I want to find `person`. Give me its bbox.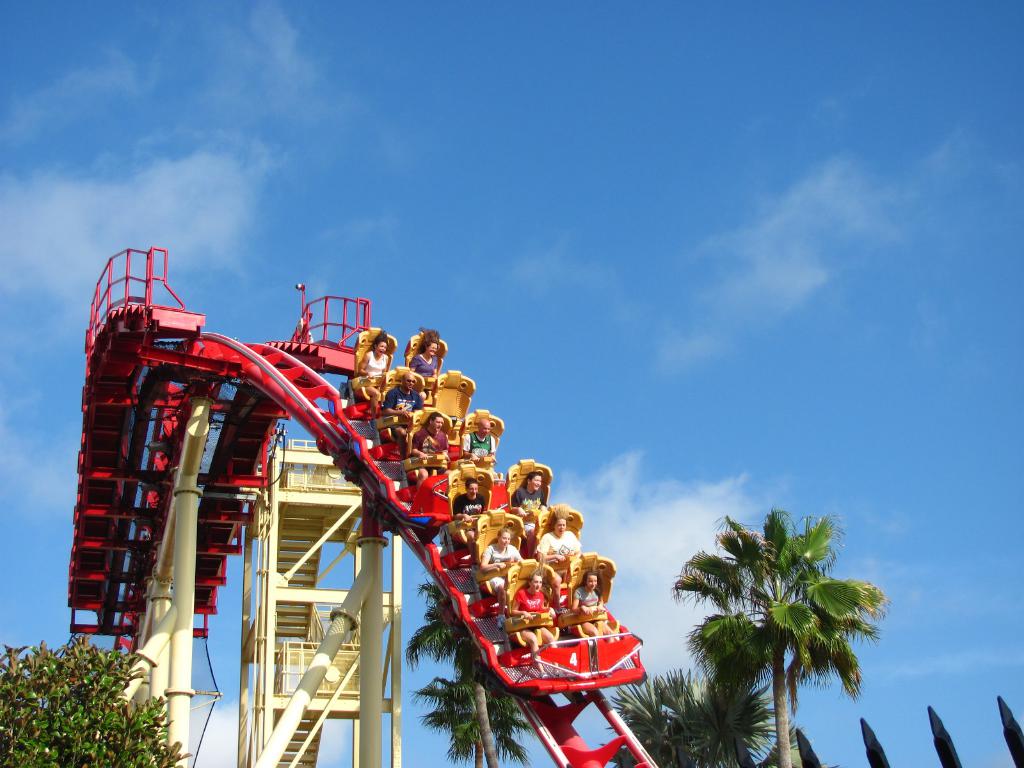
Rect(565, 575, 616, 636).
